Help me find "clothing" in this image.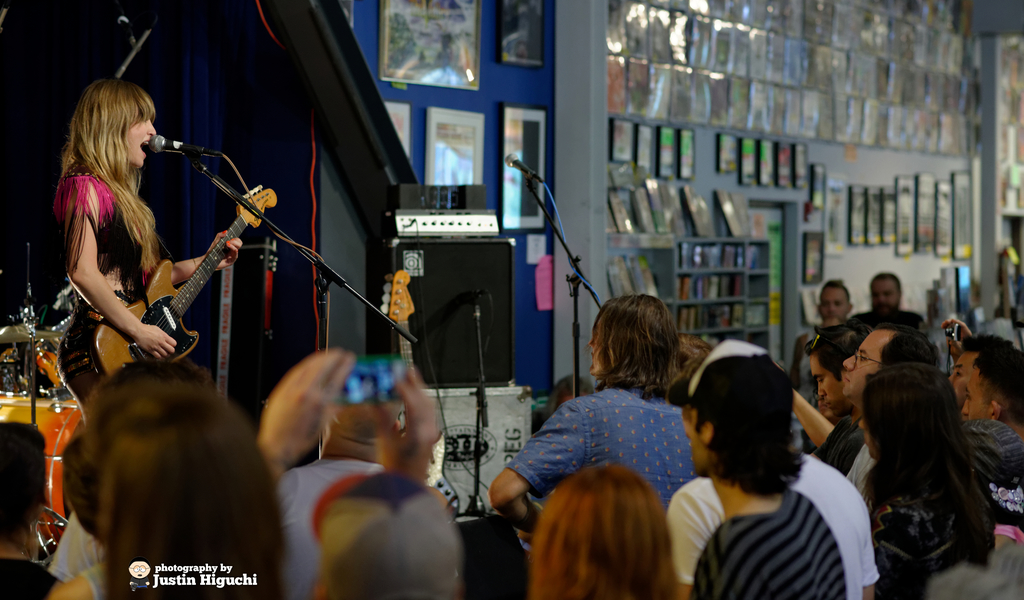
Found it: locate(506, 385, 708, 502).
